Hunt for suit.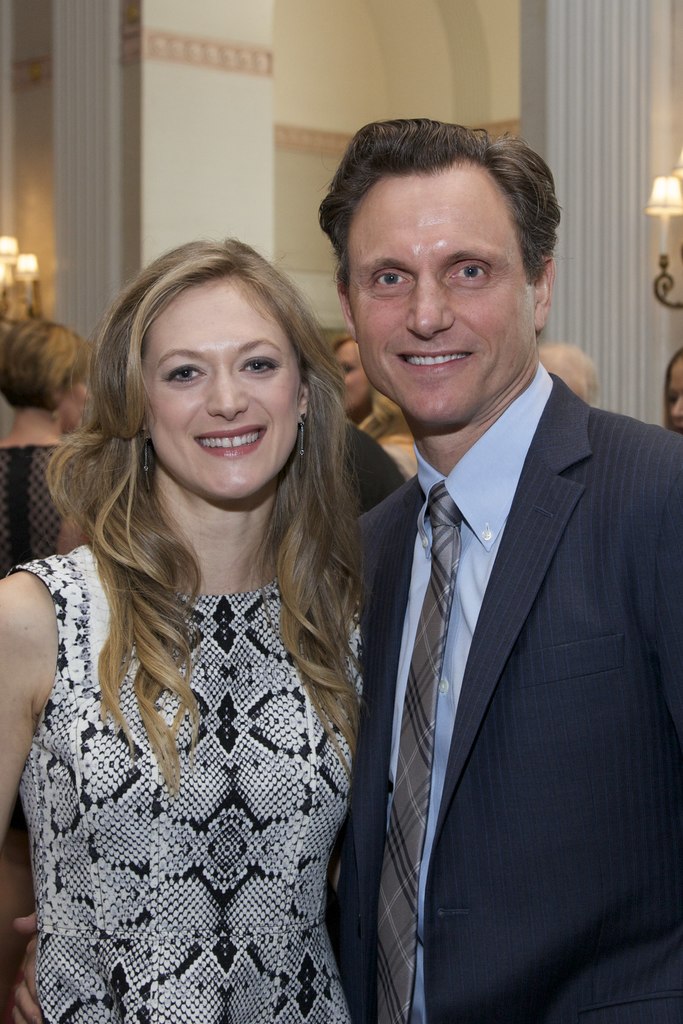
Hunted down at [left=341, top=196, right=668, bottom=1023].
